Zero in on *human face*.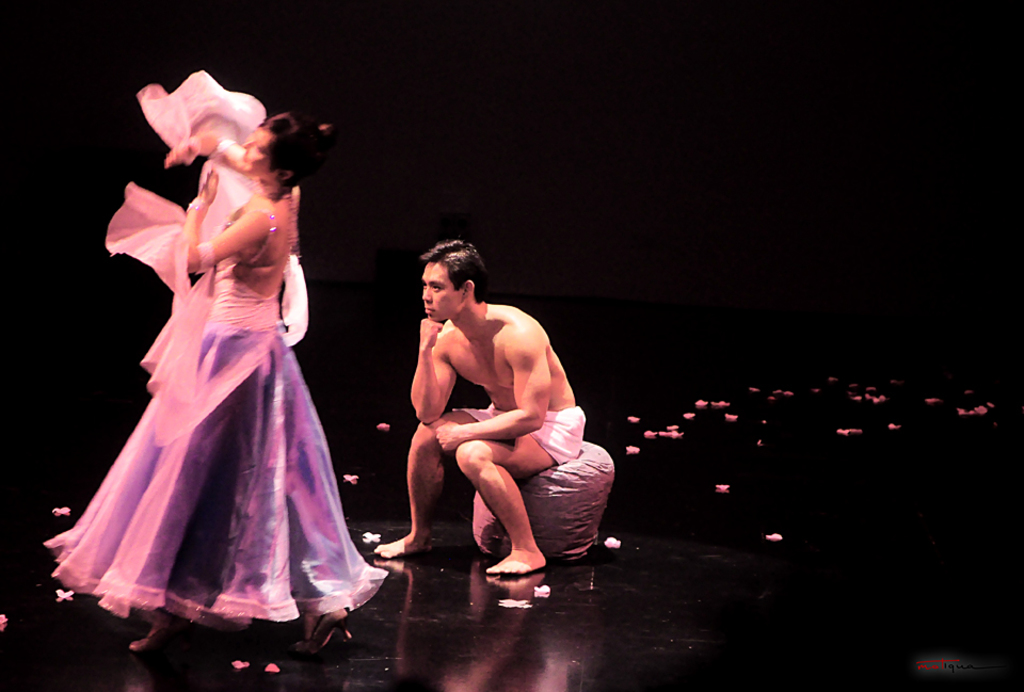
Zeroed in: select_region(242, 126, 279, 176).
